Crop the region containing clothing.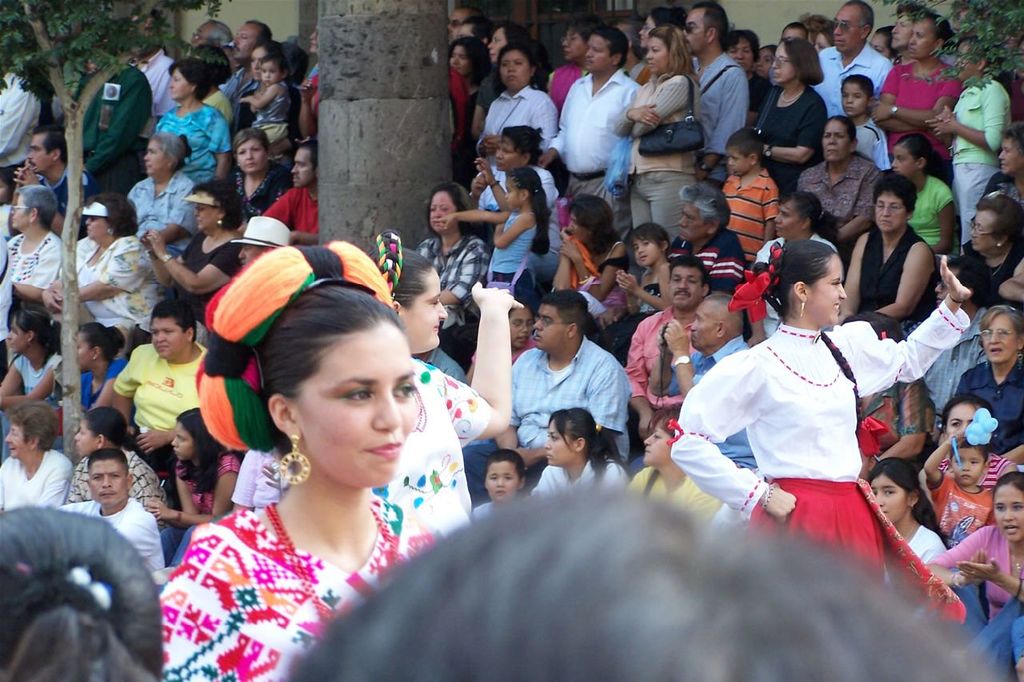
Crop region: BBox(751, 479, 957, 616).
